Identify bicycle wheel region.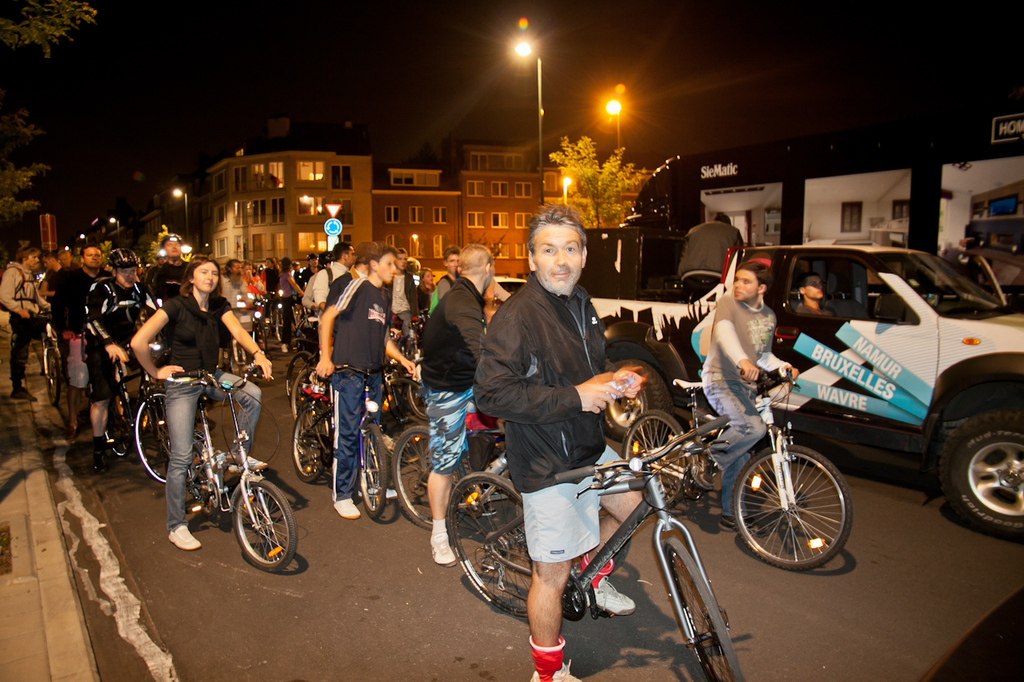
Region: locate(106, 382, 137, 461).
